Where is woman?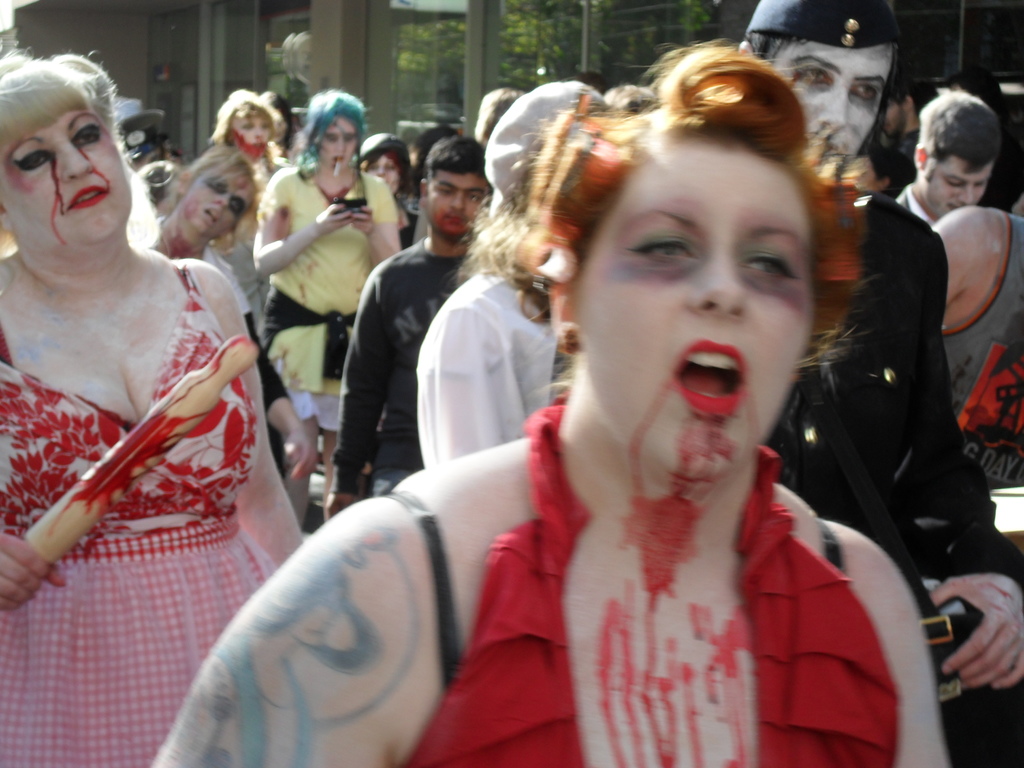
(154, 35, 956, 767).
